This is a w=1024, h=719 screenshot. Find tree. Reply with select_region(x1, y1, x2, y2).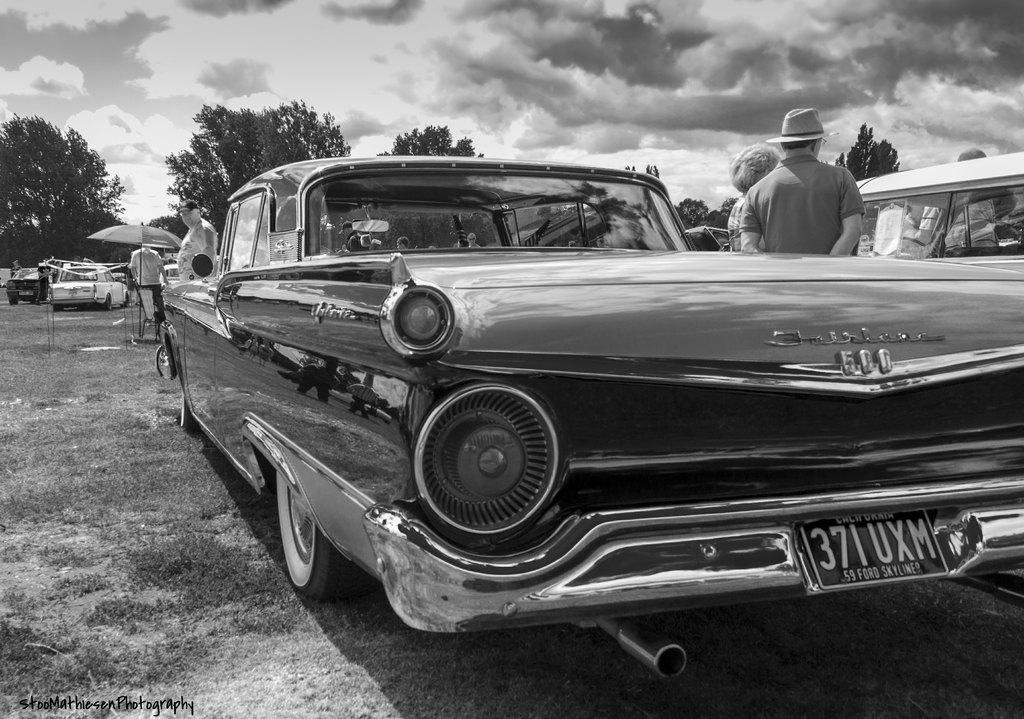
select_region(0, 110, 123, 264).
